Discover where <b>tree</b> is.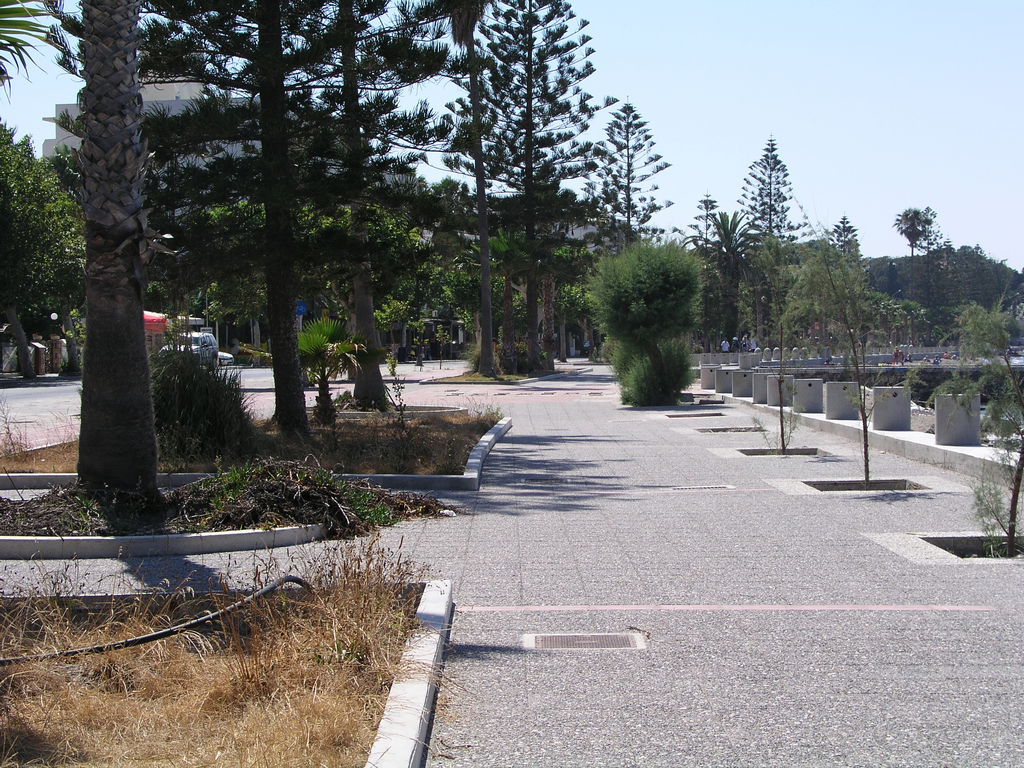
Discovered at [left=680, top=188, right=748, bottom=347].
